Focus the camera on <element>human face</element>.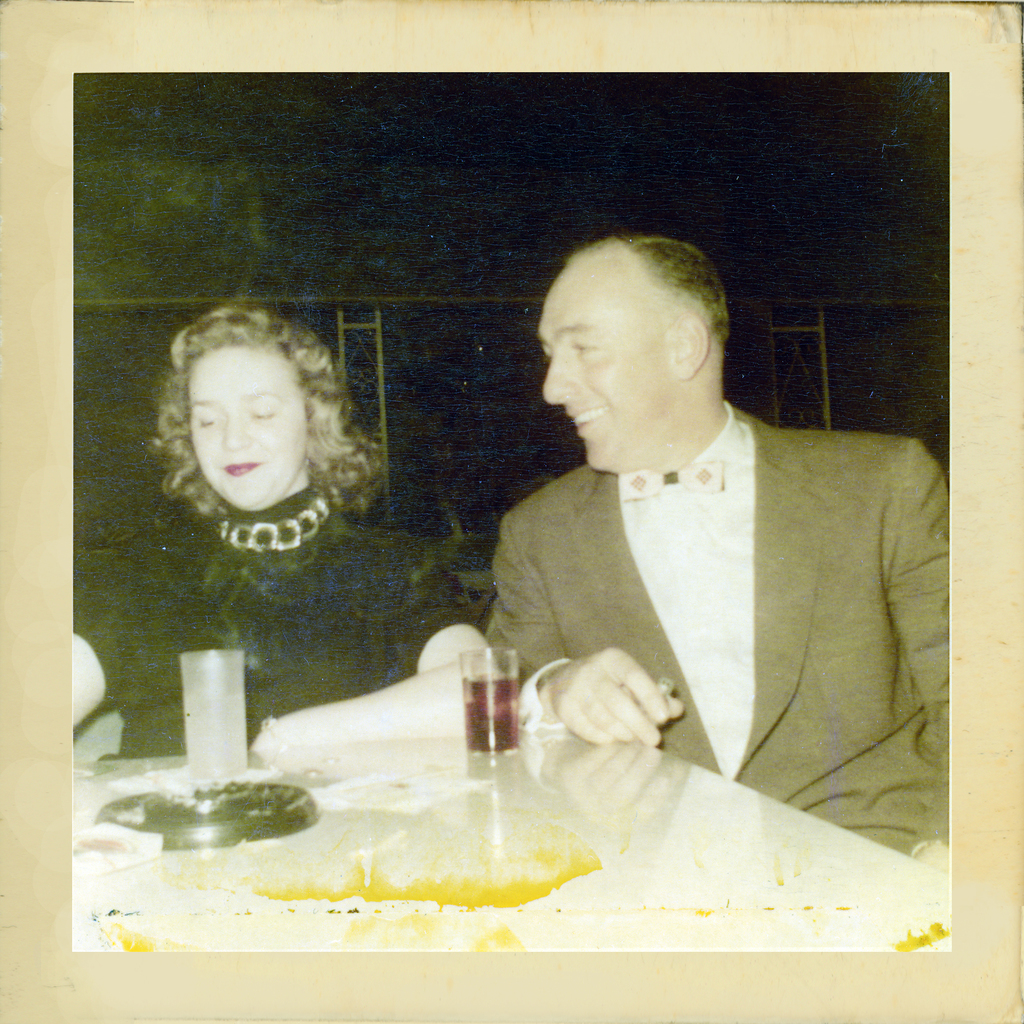
Focus region: <region>189, 348, 306, 510</region>.
